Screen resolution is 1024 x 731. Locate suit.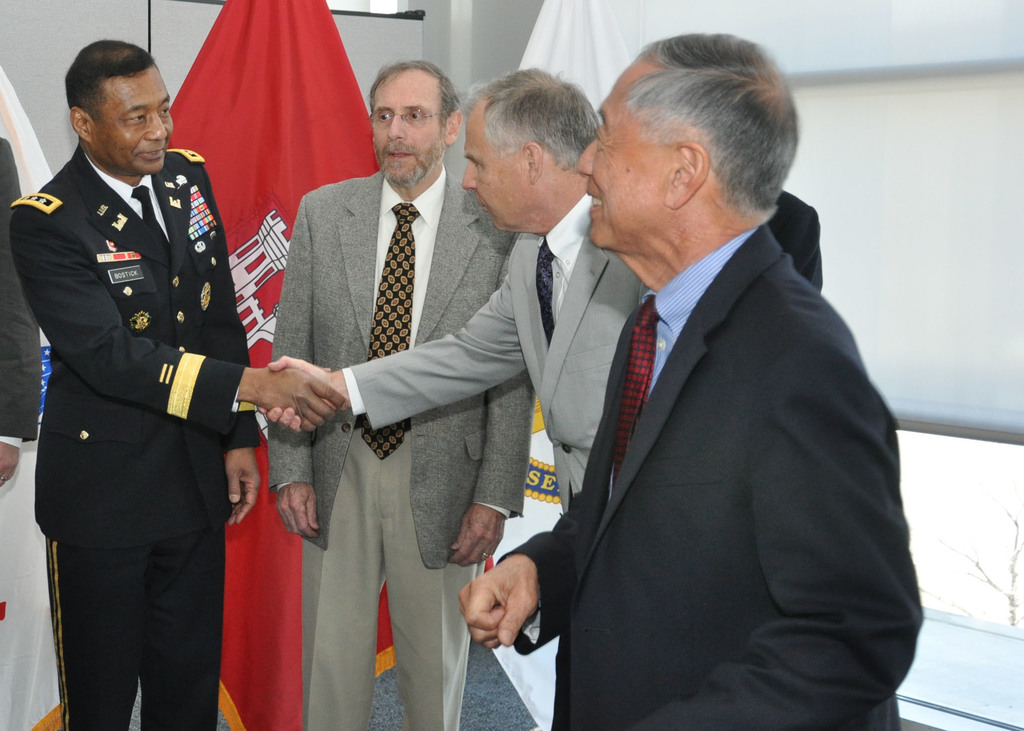
bbox=[341, 192, 655, 516].
